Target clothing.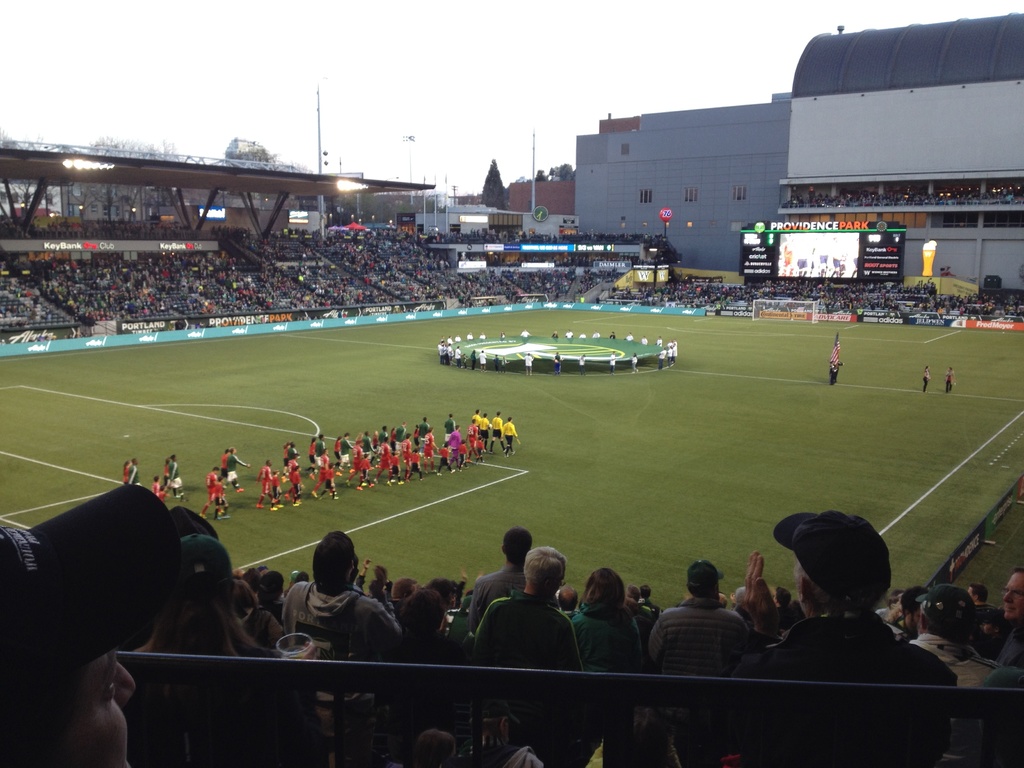
Target region: 646 595 753 701.
